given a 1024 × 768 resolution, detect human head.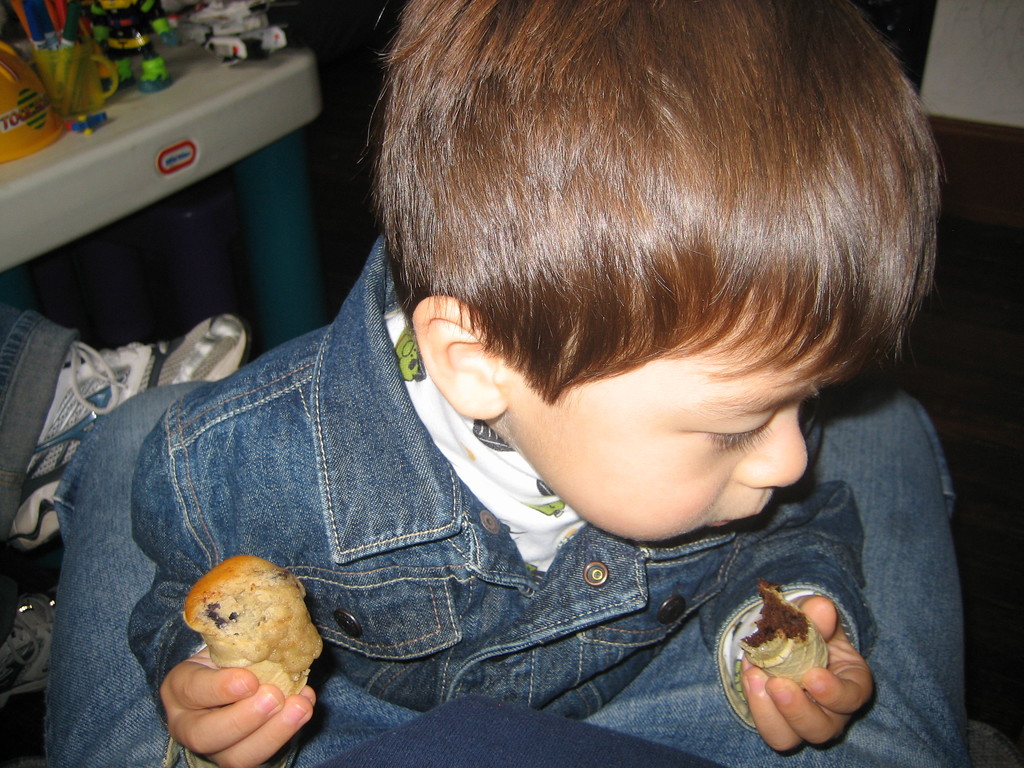
x1=347, y1=0, x2=942, y2=540.
